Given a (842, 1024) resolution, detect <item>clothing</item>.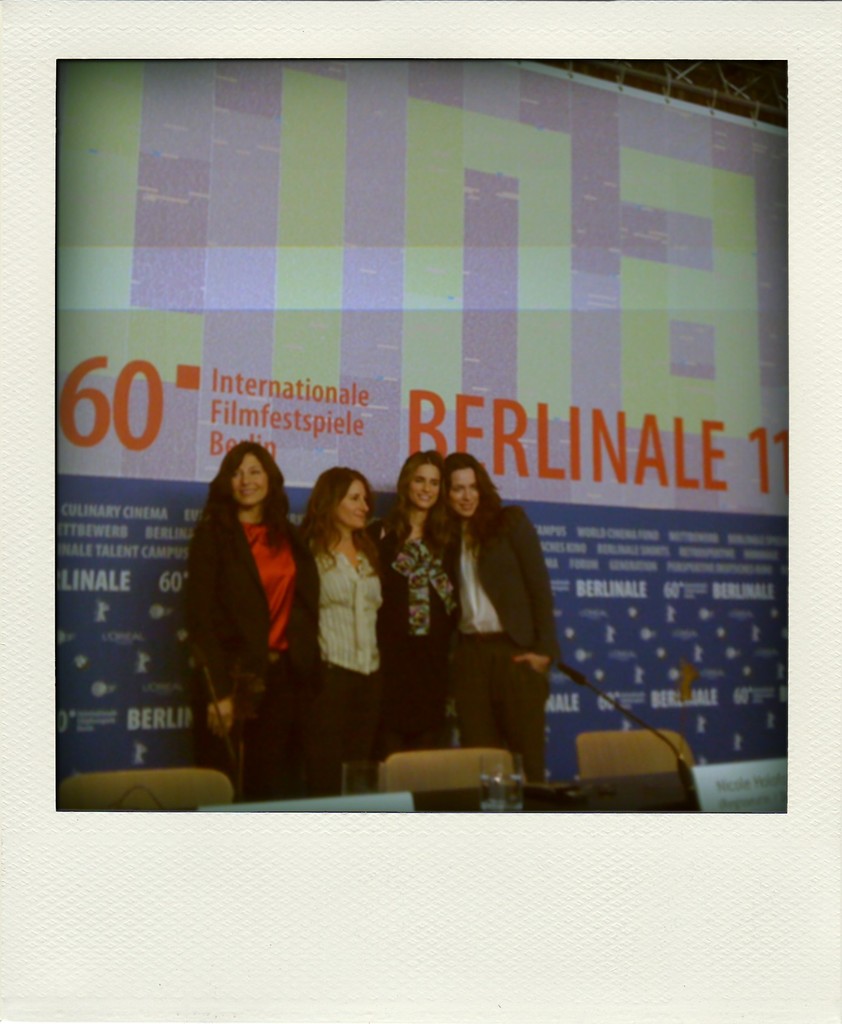
left=305, top=533, right=391, bottom=790.
